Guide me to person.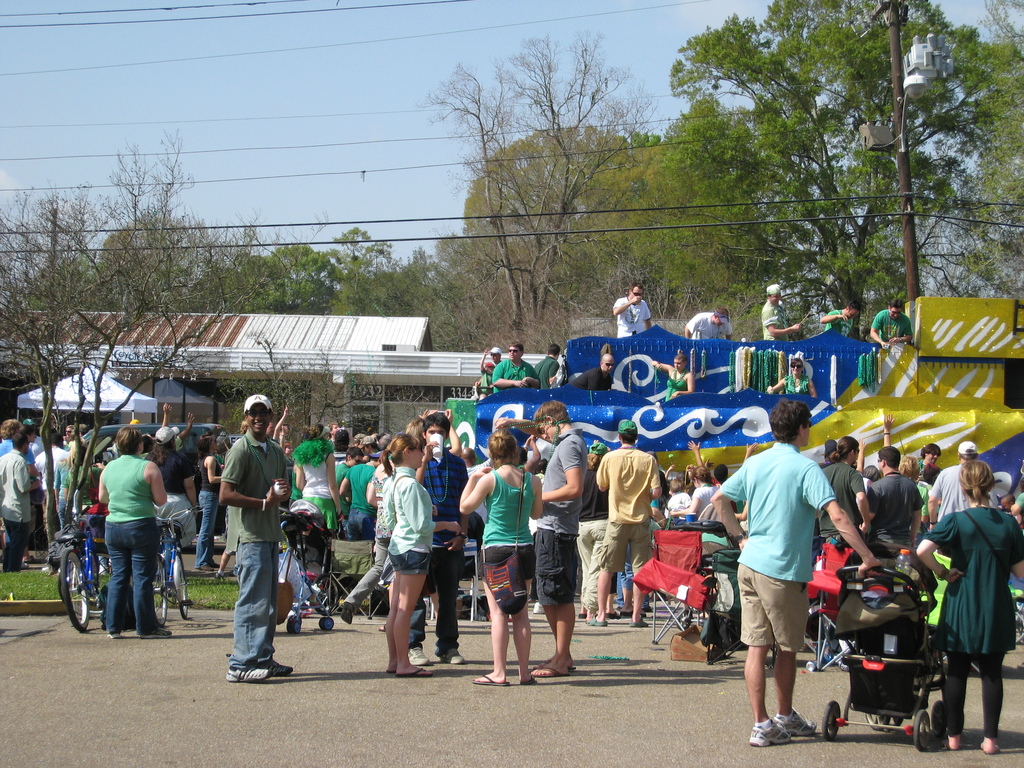
Guidance: (x1=88, y1=422, x2=175, y2=642).
